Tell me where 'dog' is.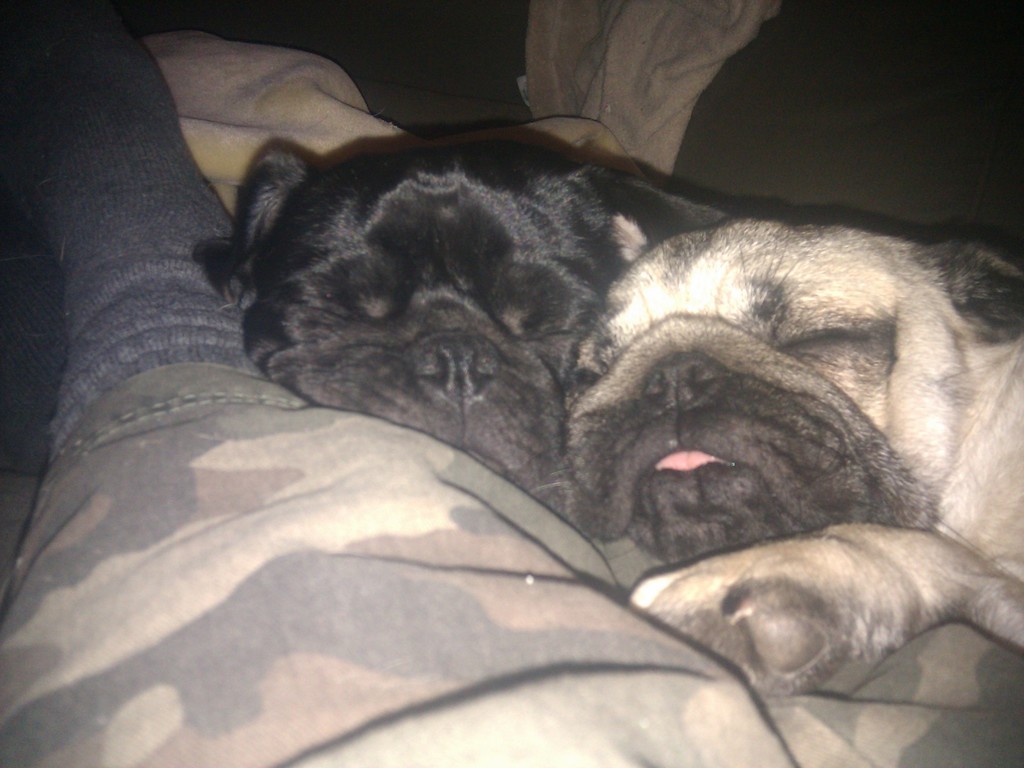
'dog' is at detection(191, 149, 730, 540).
